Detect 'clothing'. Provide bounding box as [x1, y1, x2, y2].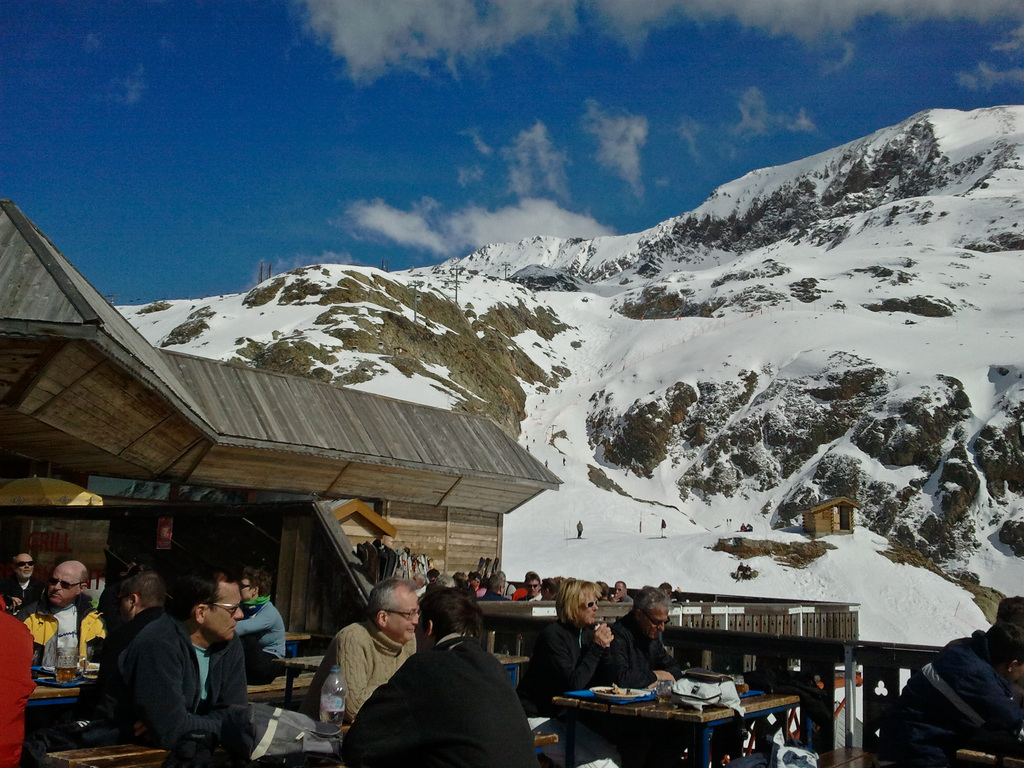
[874, 627, 1023, 767].
